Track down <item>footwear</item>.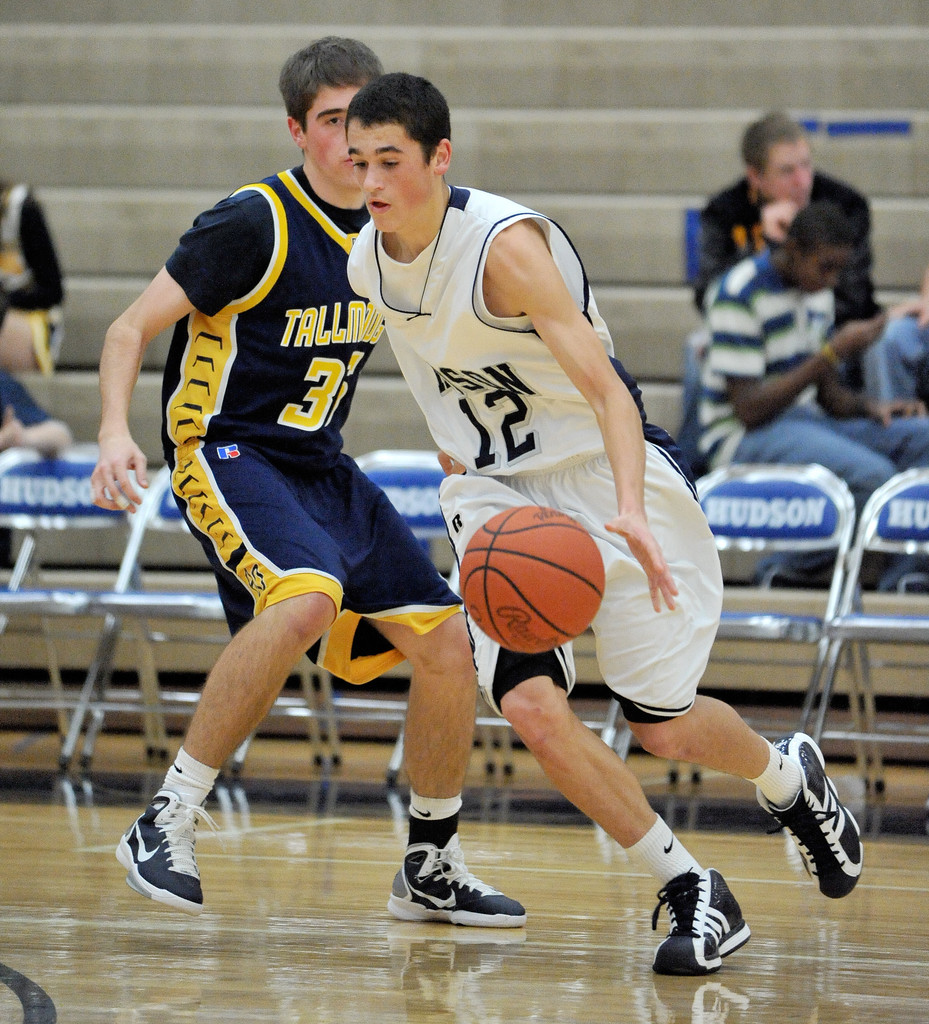
Tracked to bbox=[788, 743, 865, 906].
